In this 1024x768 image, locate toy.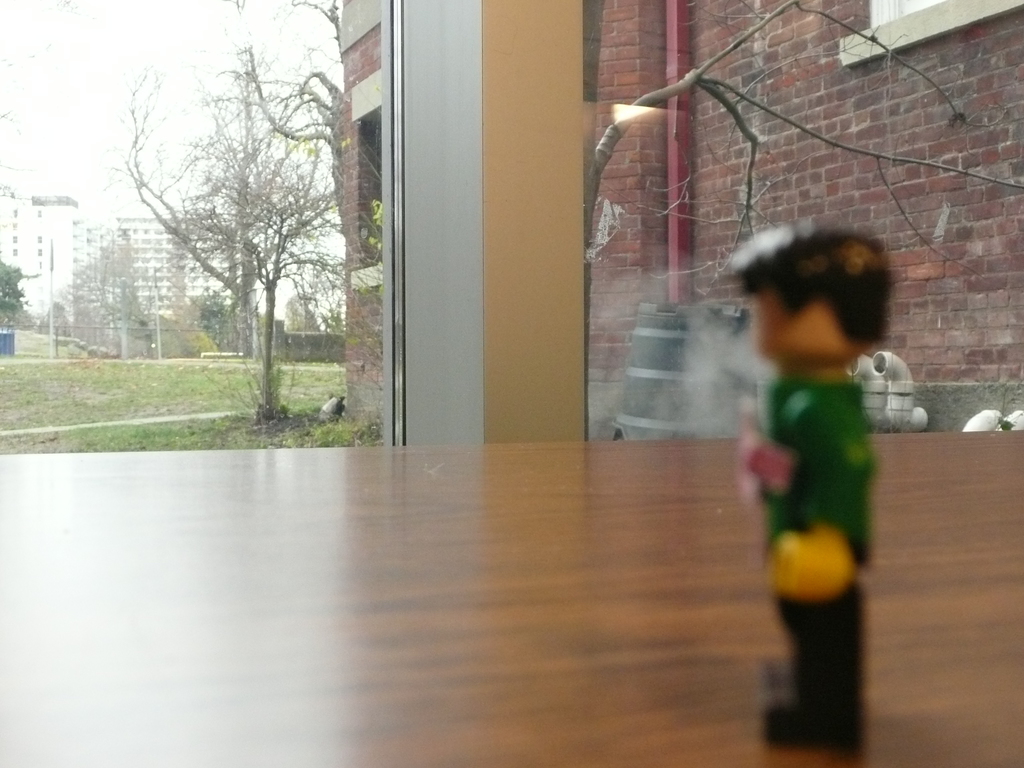
Bounding box: [x1=732, y1=216, x2=895, y2=747].
